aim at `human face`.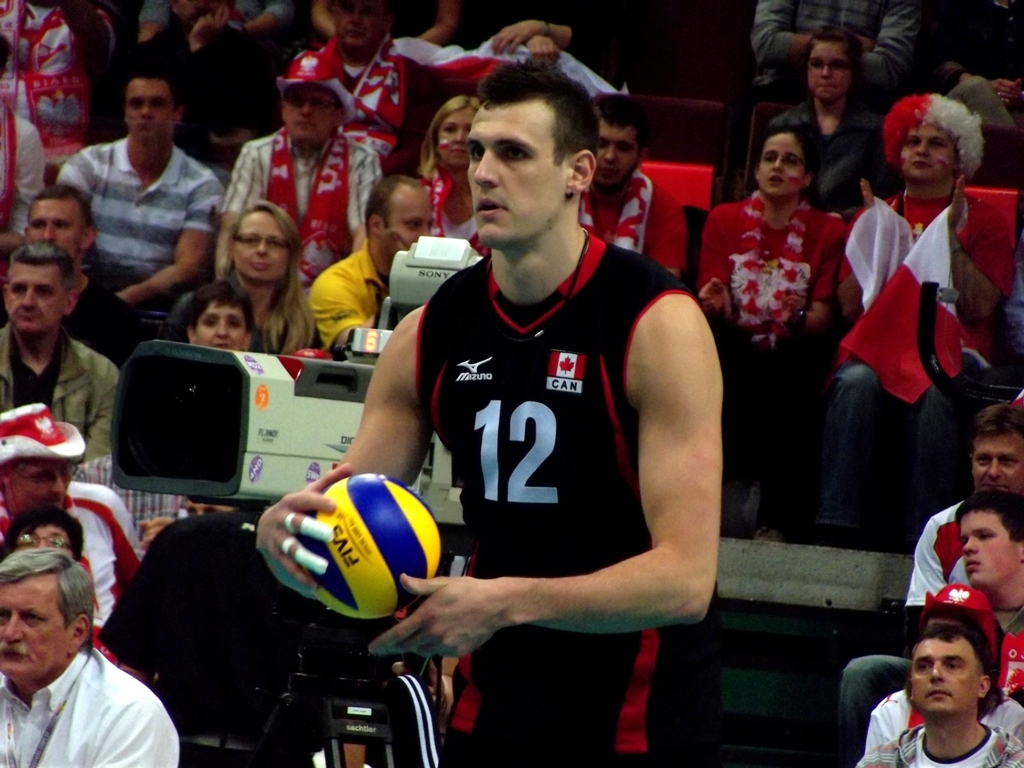
Aimed at (x1=333, y1=0, x2=386, y2=45).
